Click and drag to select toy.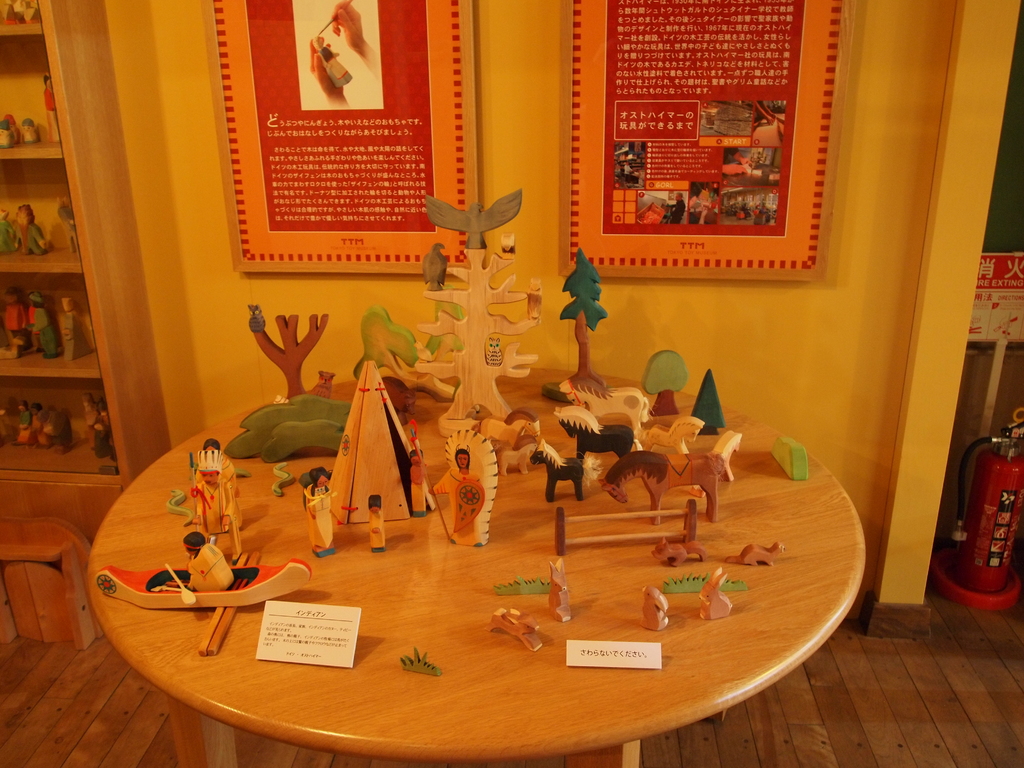
Selection: 351/304/463/406.
